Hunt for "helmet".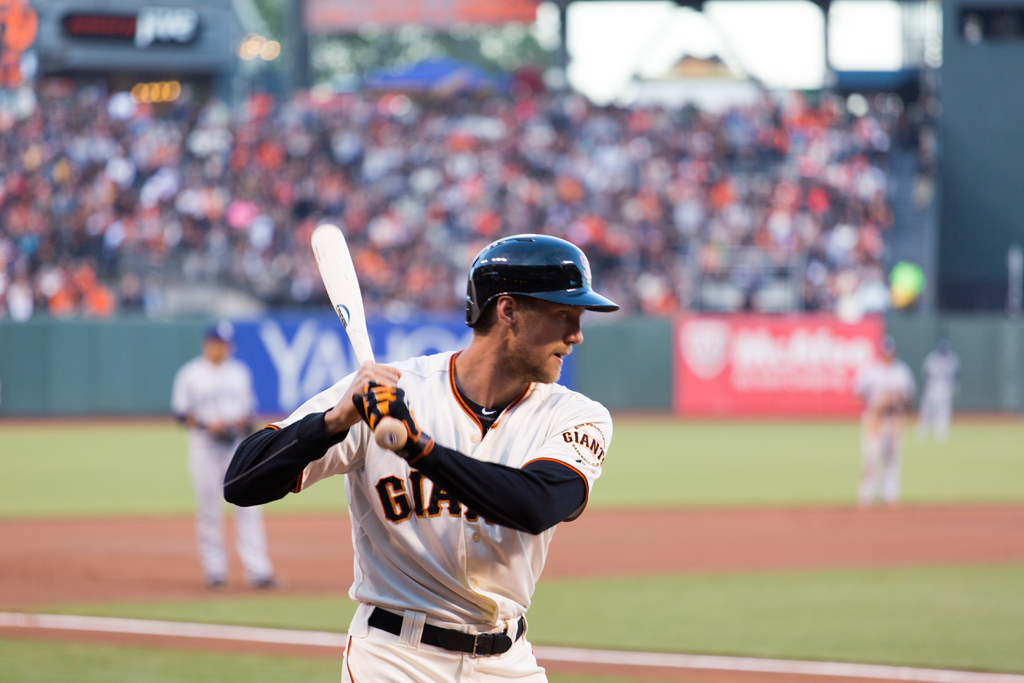
Hunted down at 461, 230, 621, 331.
